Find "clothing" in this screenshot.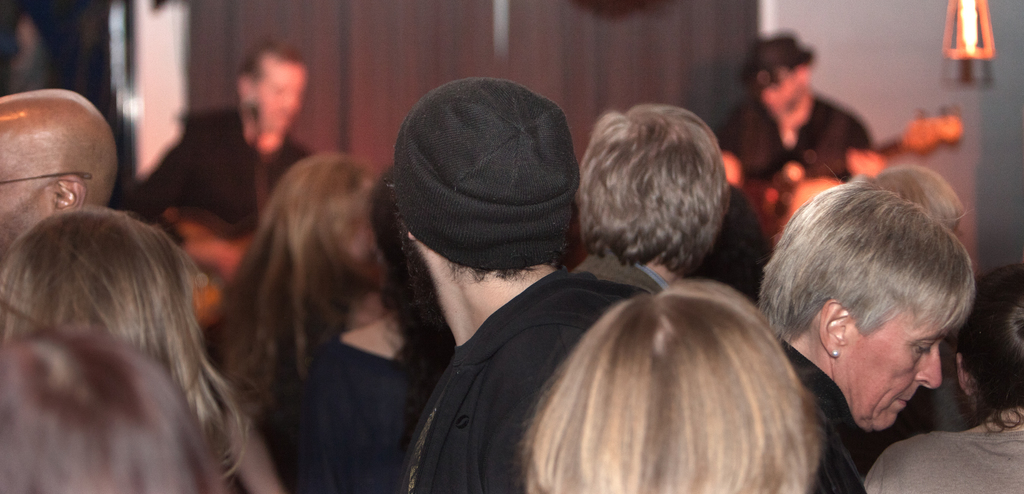
The bounding box for "clothing" is region(400, 266, 661, 493).
